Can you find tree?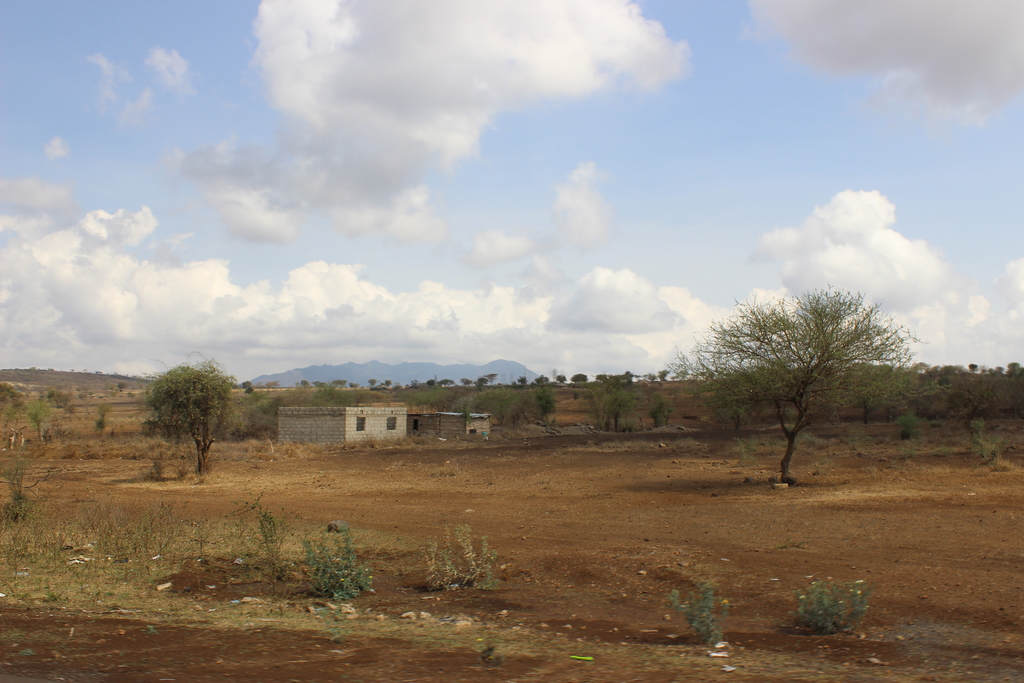
Yes, bounding box: [517, 381, 527, 384].
